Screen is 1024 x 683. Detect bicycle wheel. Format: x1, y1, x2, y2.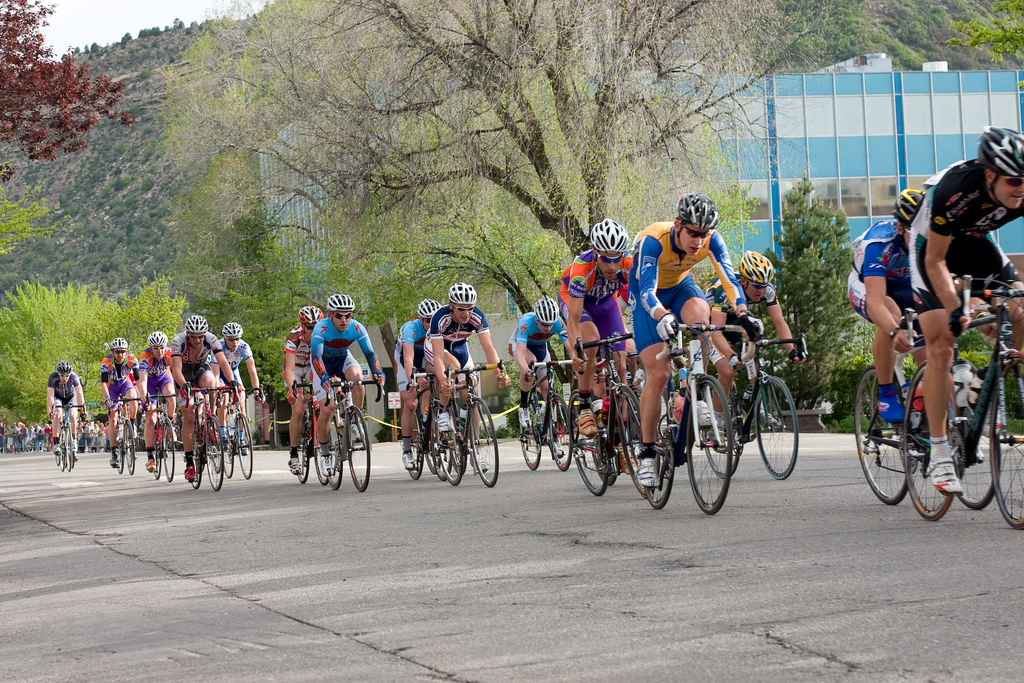
205, 417, 223, 492.
